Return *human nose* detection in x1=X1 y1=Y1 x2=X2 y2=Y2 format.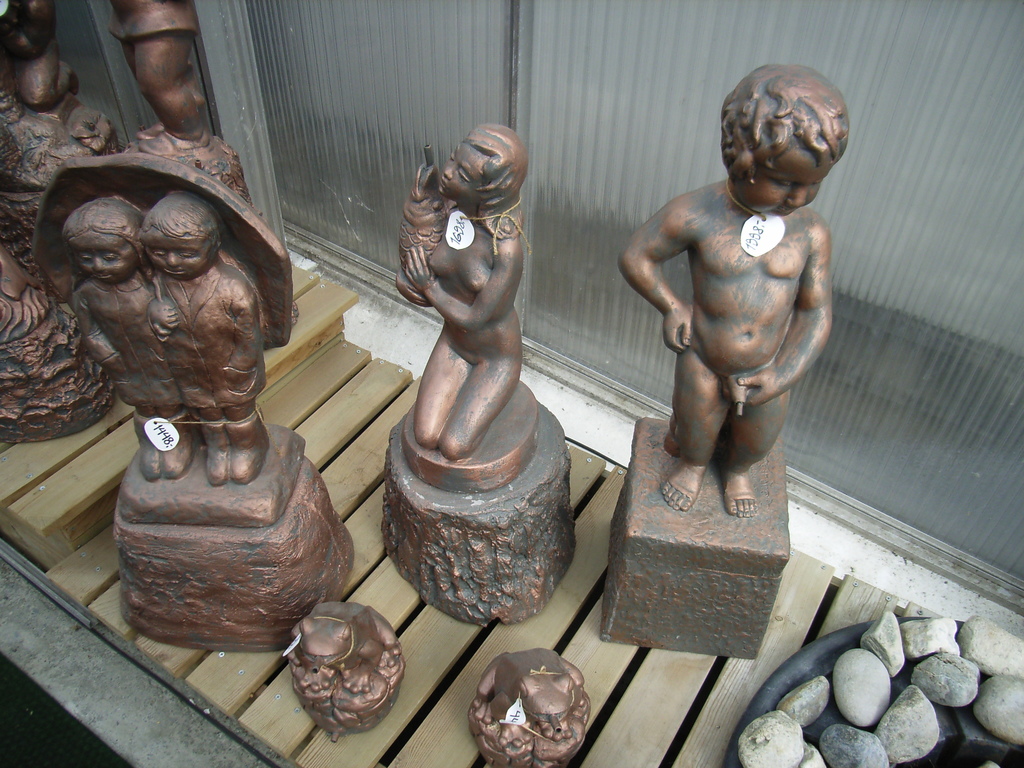
x1=165 y1=252 x2=177 y2=268.
